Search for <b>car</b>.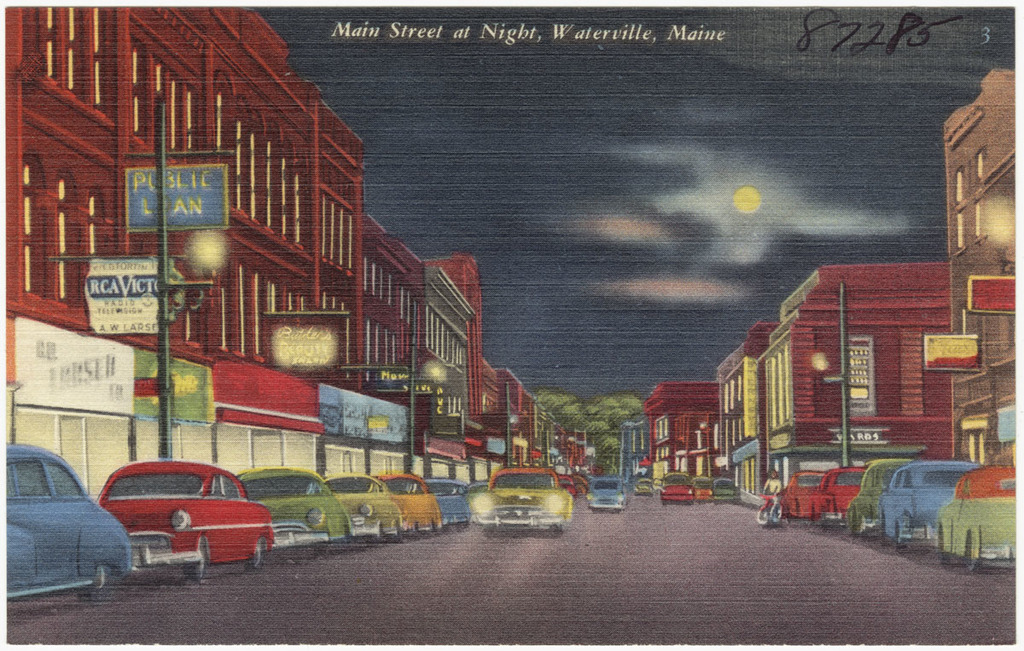
Found at (472, 470, 573, 538).
